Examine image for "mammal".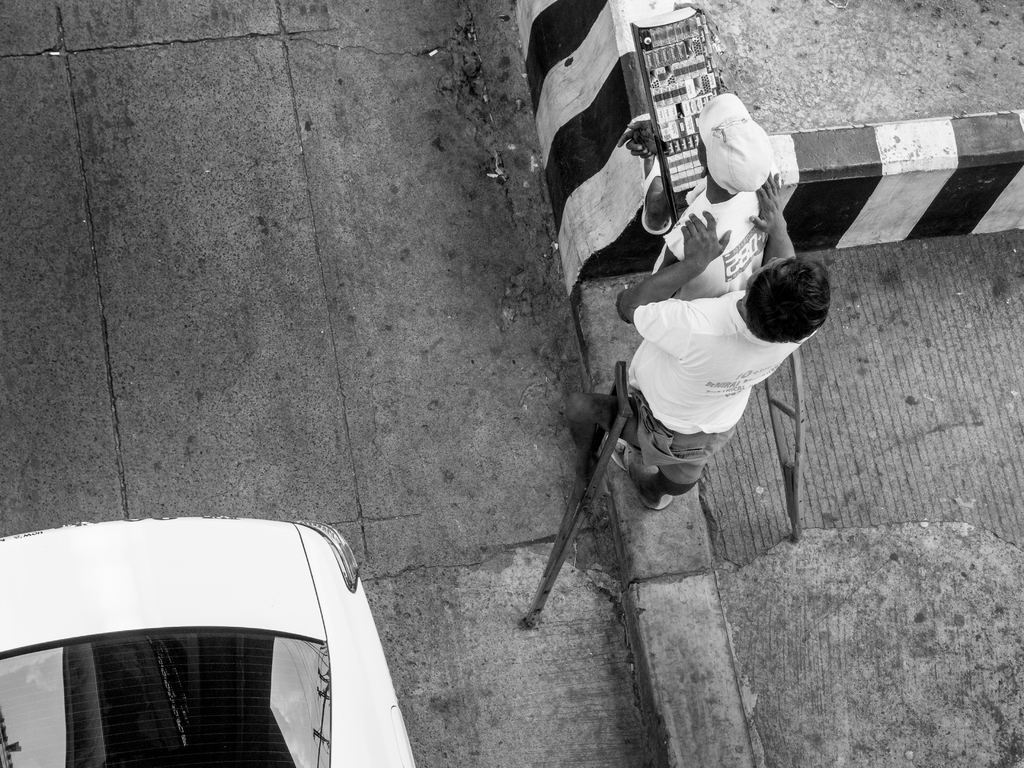
Examination result: bbox=[543, 200, 855, 558].
